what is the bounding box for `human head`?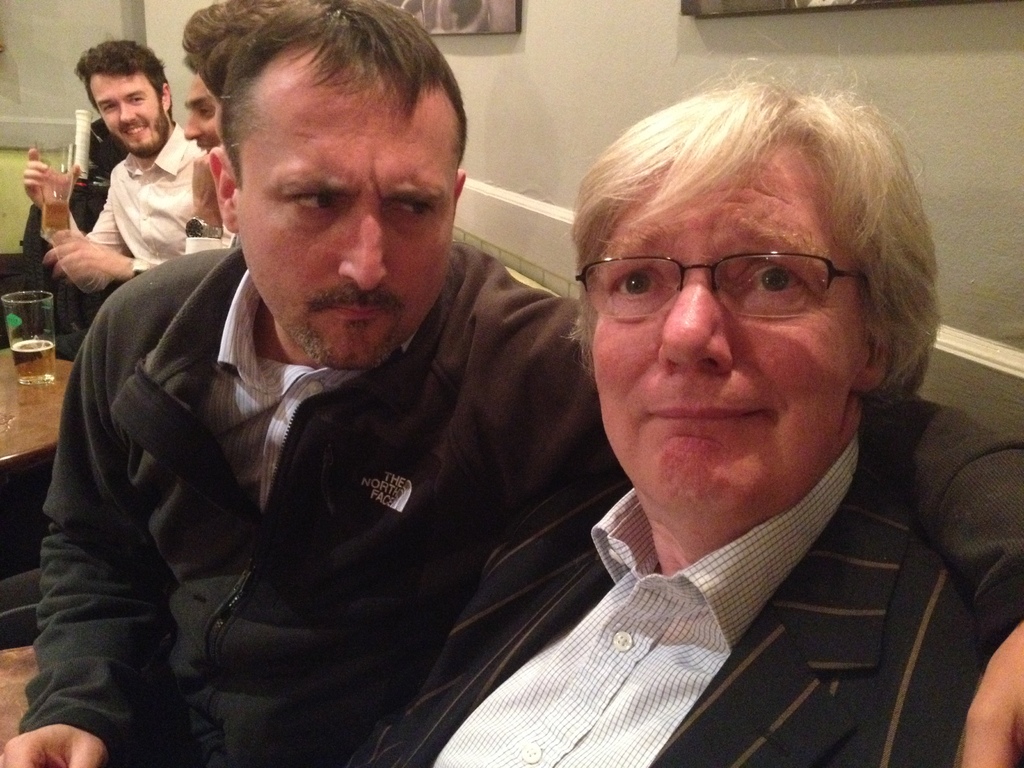
pyautogui.locateOnScreen(205, 0, 467, 374).
